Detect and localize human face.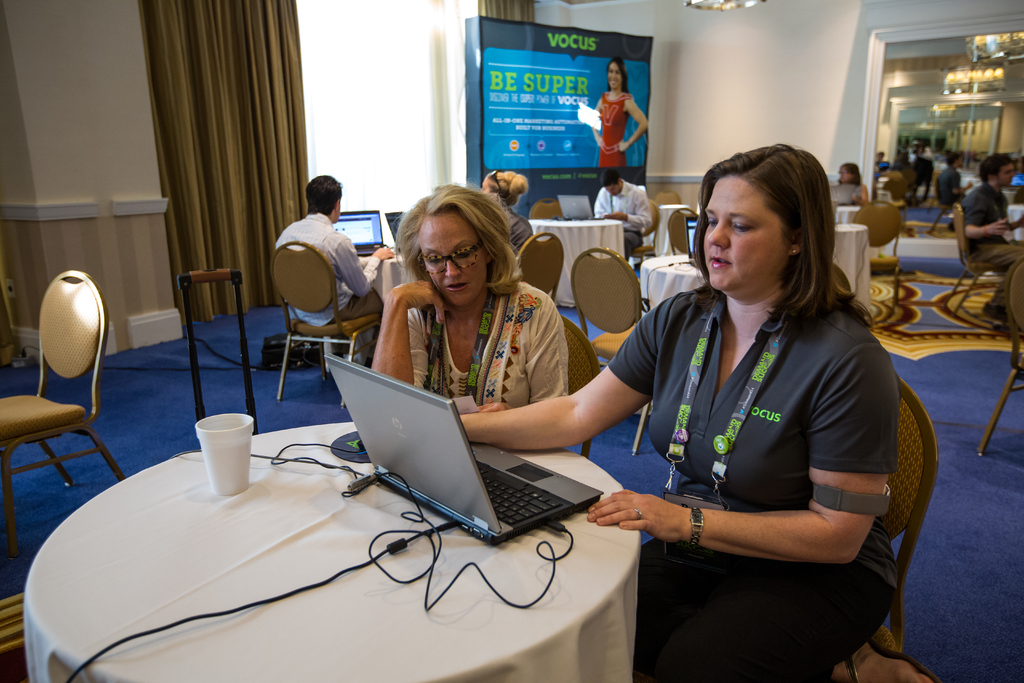
Localized at {"left": 957, "top": 156, "right": 963, "bottom": 168}.
